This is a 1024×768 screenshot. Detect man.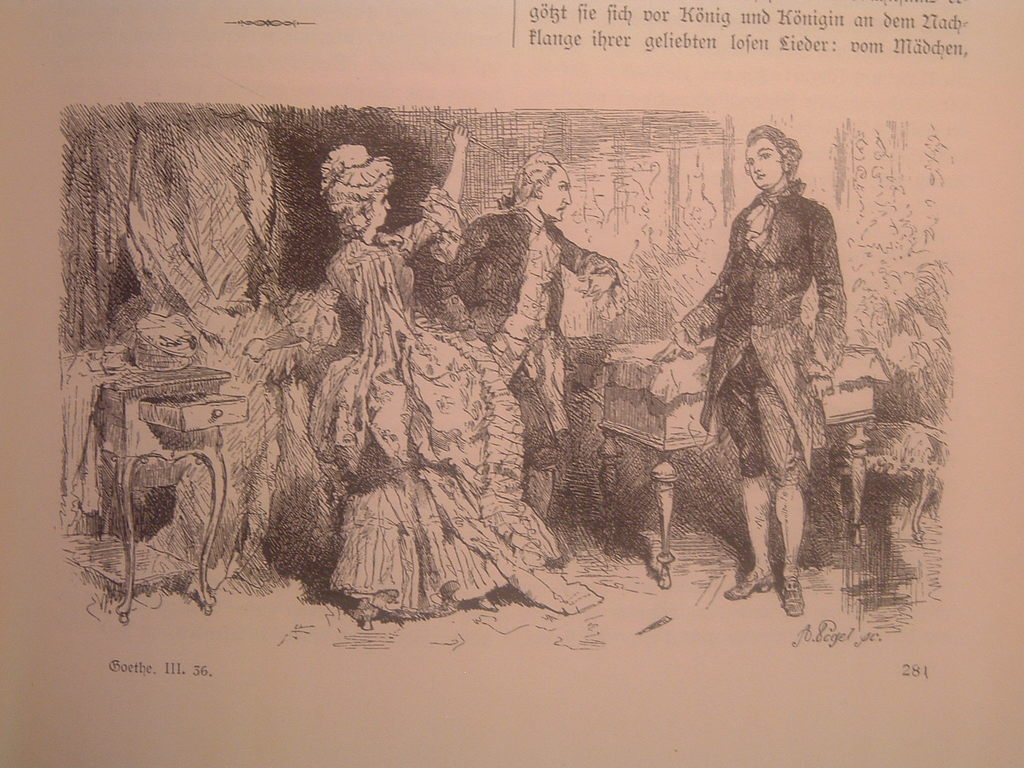
(442, 150, 620, 517).
